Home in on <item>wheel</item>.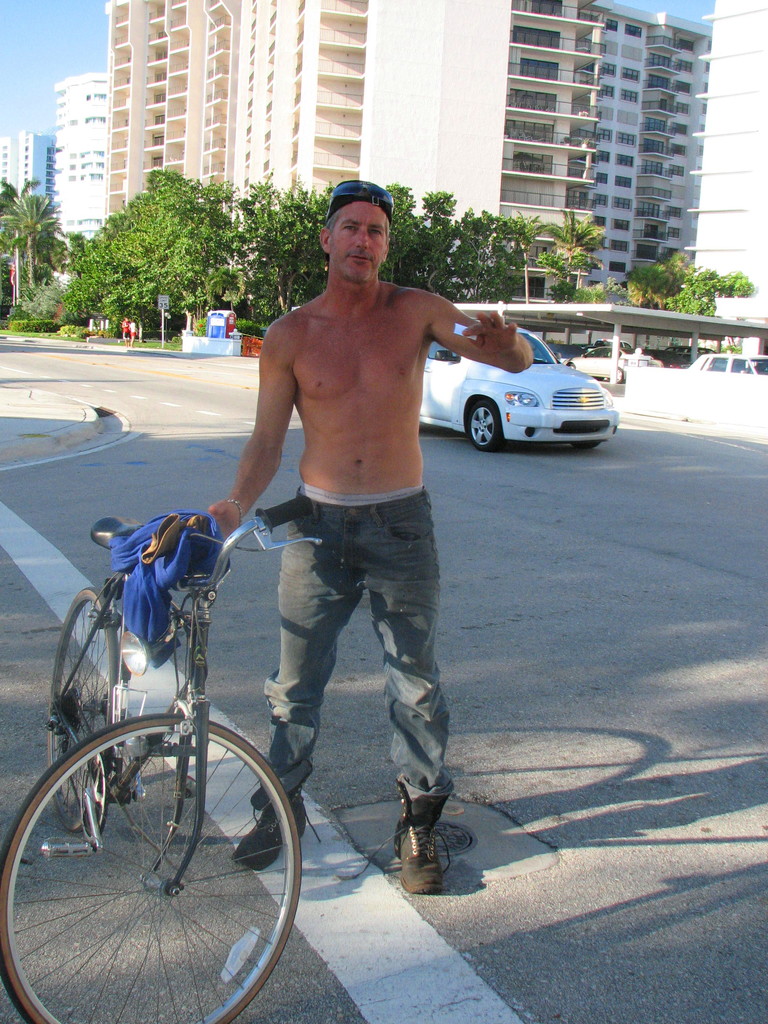
Homed in at locate(614, 368, 625, 383).
